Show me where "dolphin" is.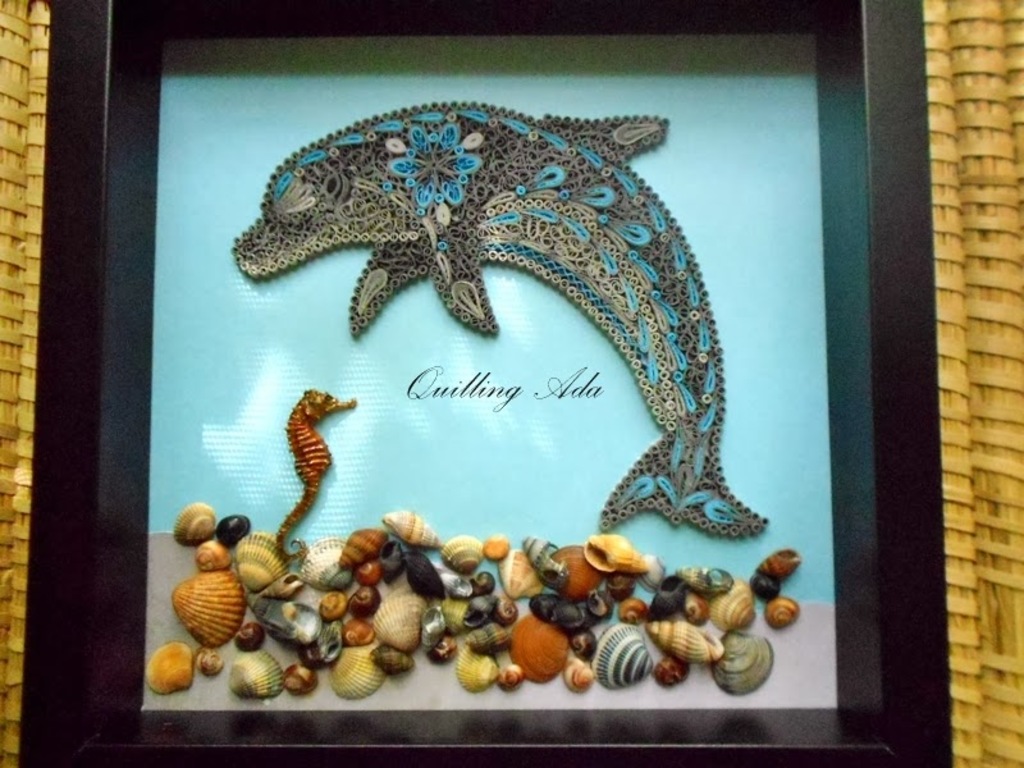
"dolphin" is at (x1=233, y1=95, x2=771, y2=538).
